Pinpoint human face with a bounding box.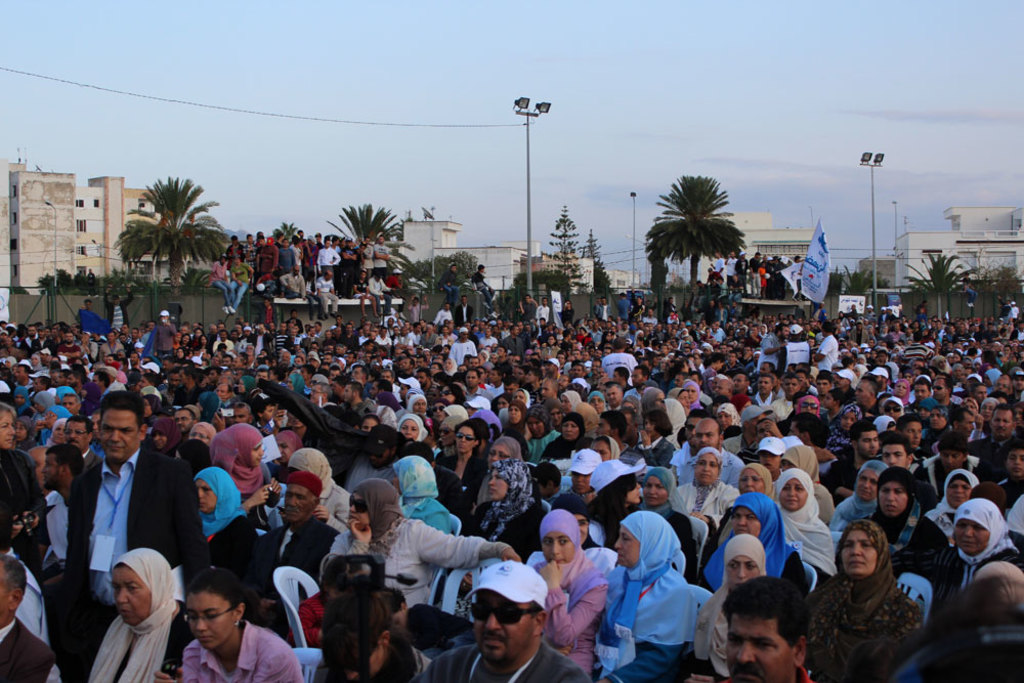
bbox(738, 469, 766, 494).
